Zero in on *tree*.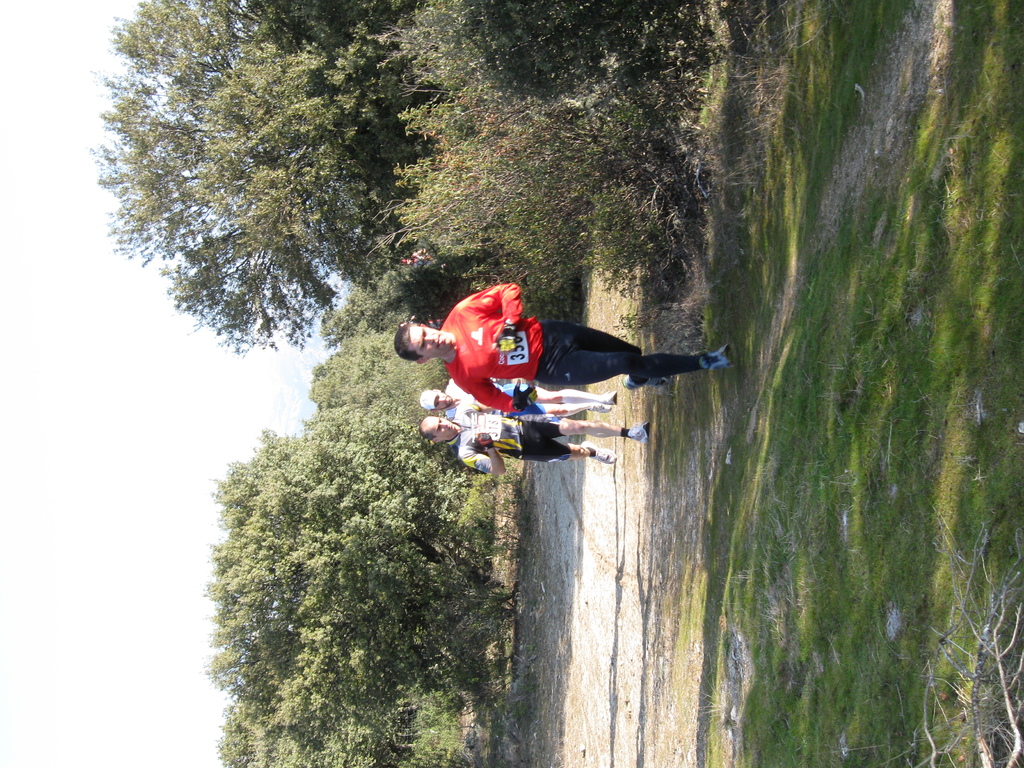
Zeroed in: detection(305, 320, 454, 438).
